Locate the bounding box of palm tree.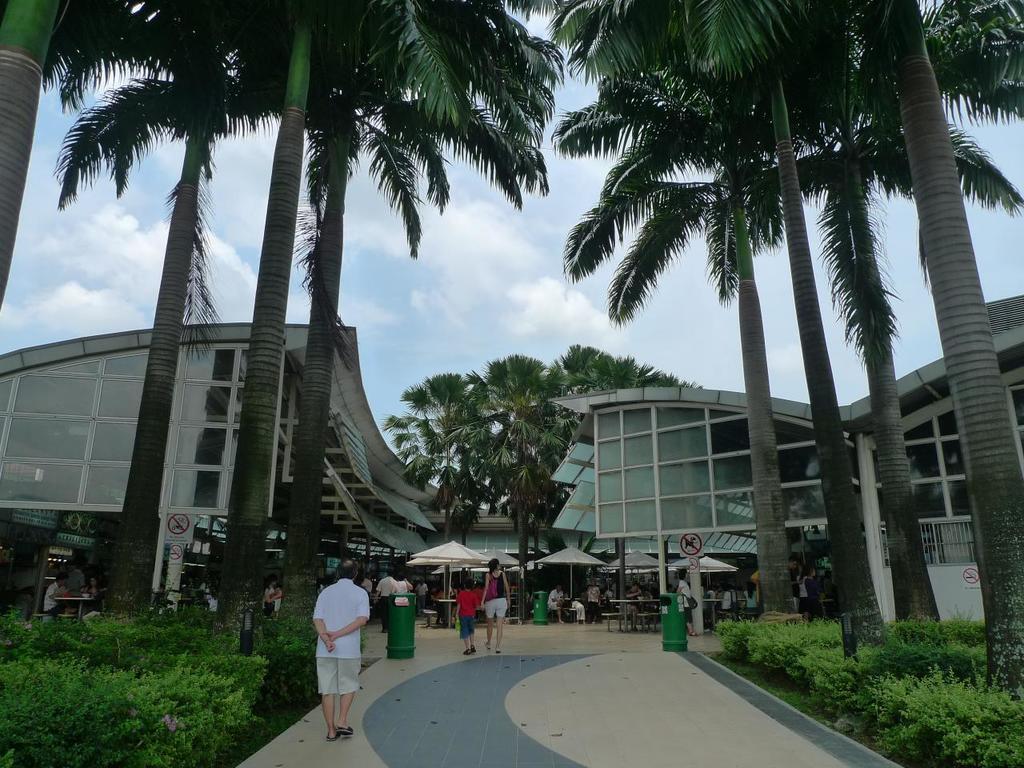
Bounding box: 0 0 66 319.
